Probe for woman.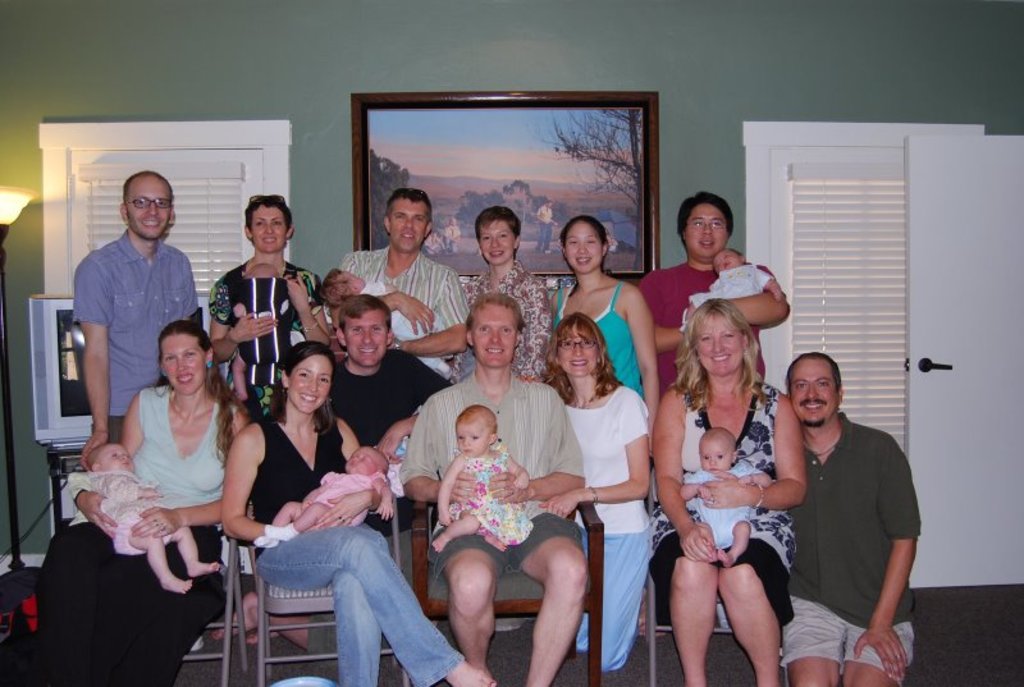
Probe result: {"x1": 219, "y1": 340, "x2": 499, "y2": 686}.
